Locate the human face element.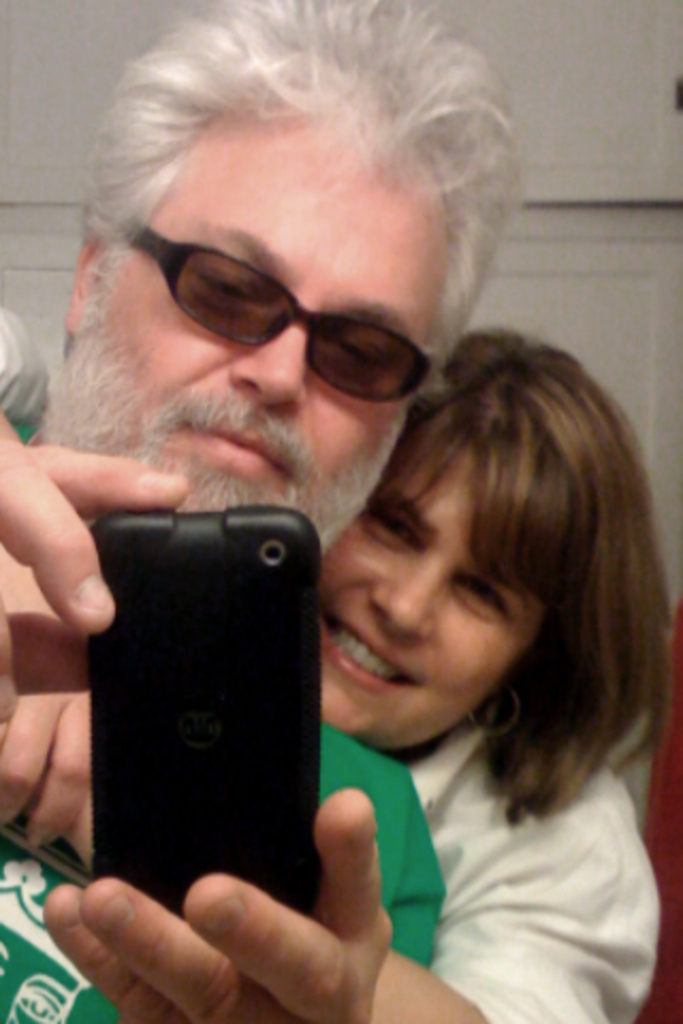
Element bbox: bbox(312, 454, 553, 753).
